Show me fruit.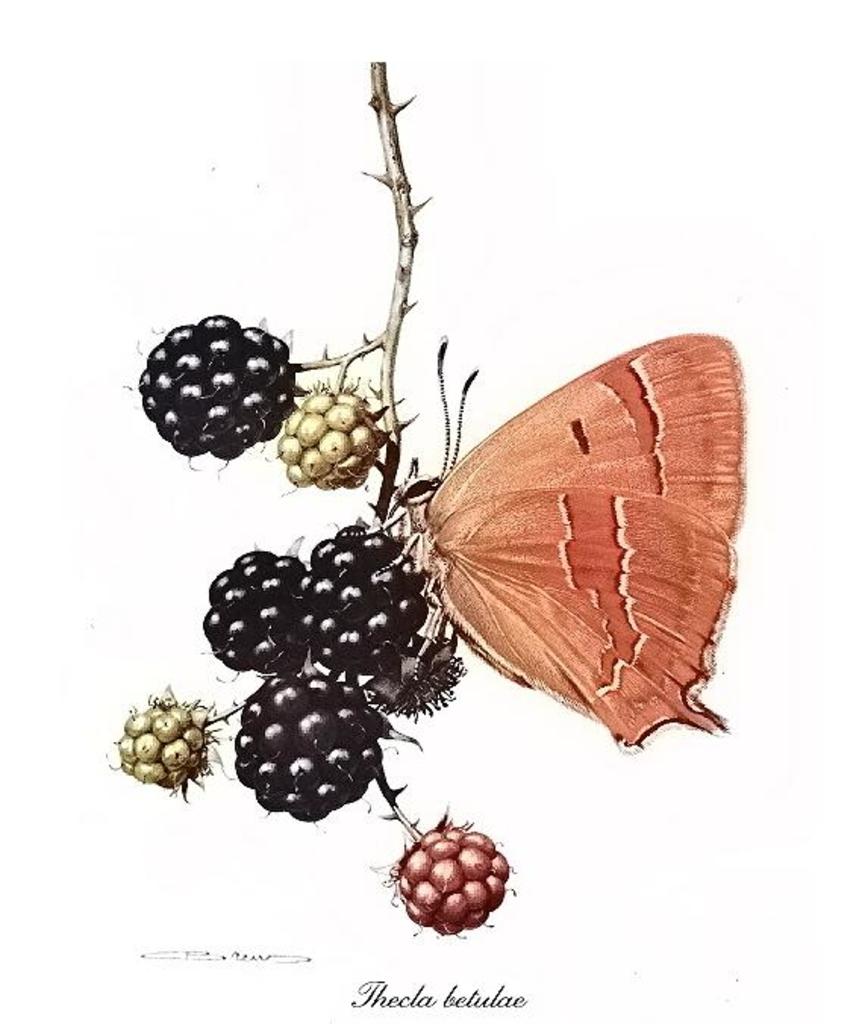
fruit is here: (x1=386, y1=815, x2=517, y2=942).
